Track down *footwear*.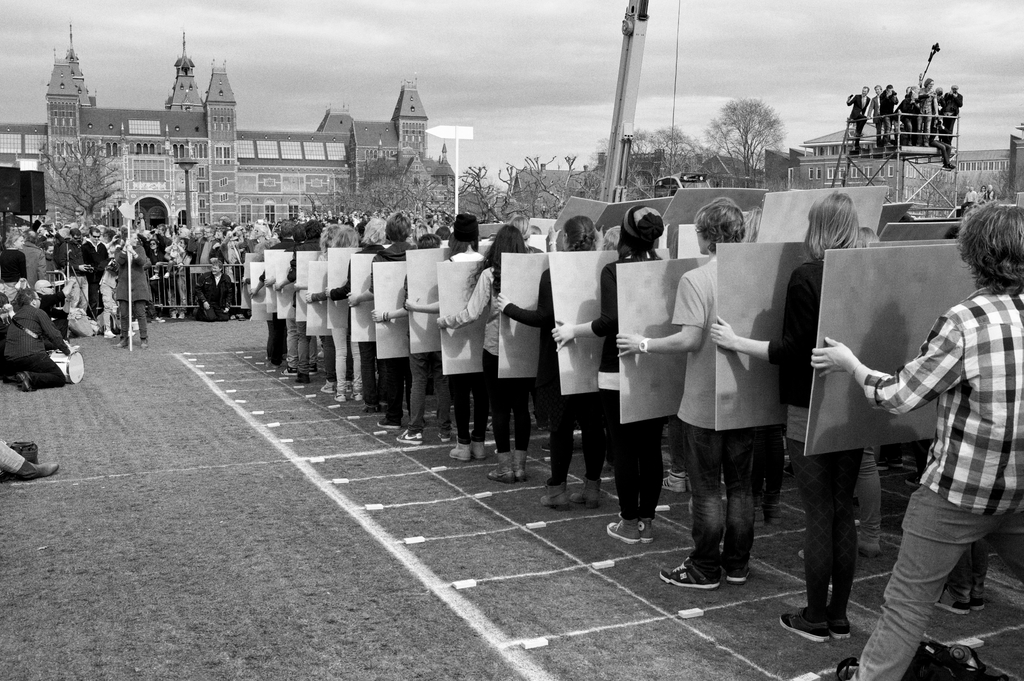
Tracked to {"x1": 353, "y1": 392, "x2": 364, "y2": 401}.
